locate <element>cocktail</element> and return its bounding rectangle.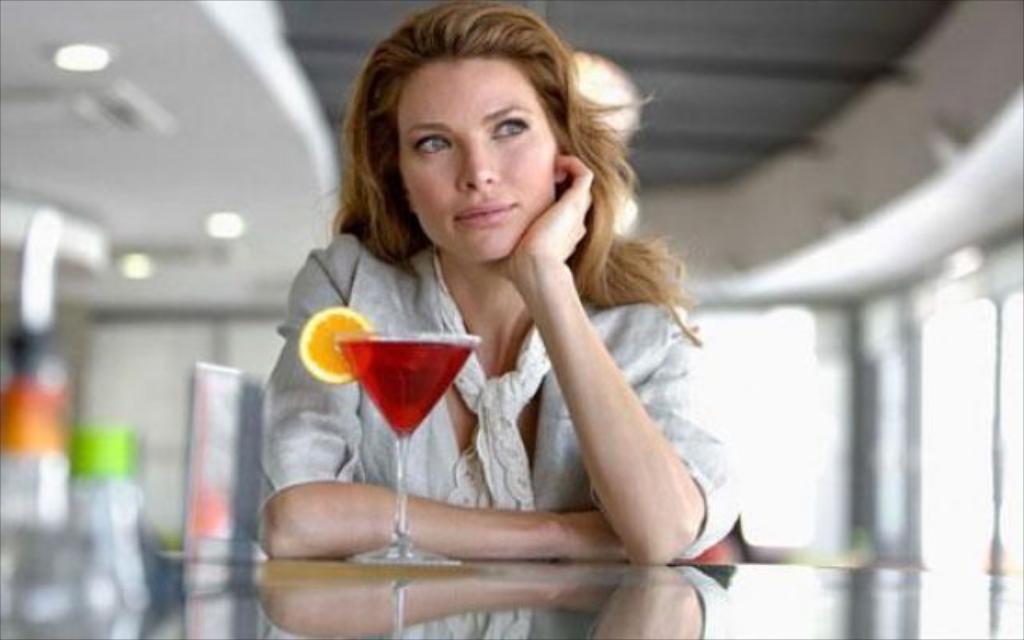
[333, 312, 491, 446].
